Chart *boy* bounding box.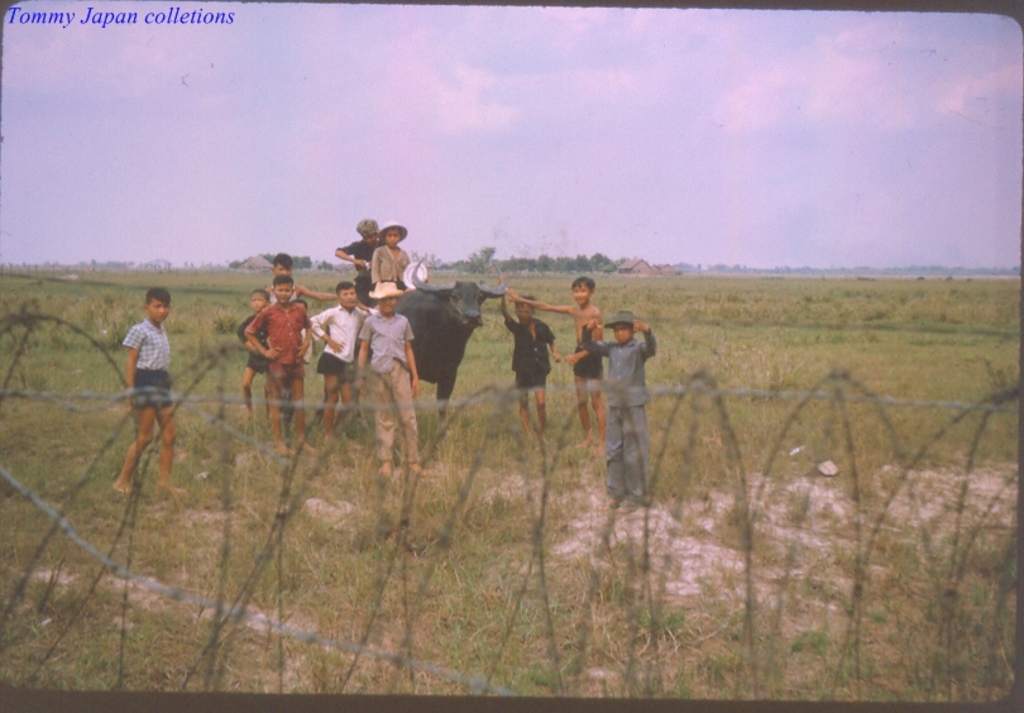
Charted: (left=506, top=277, right=606, bottom=454).
